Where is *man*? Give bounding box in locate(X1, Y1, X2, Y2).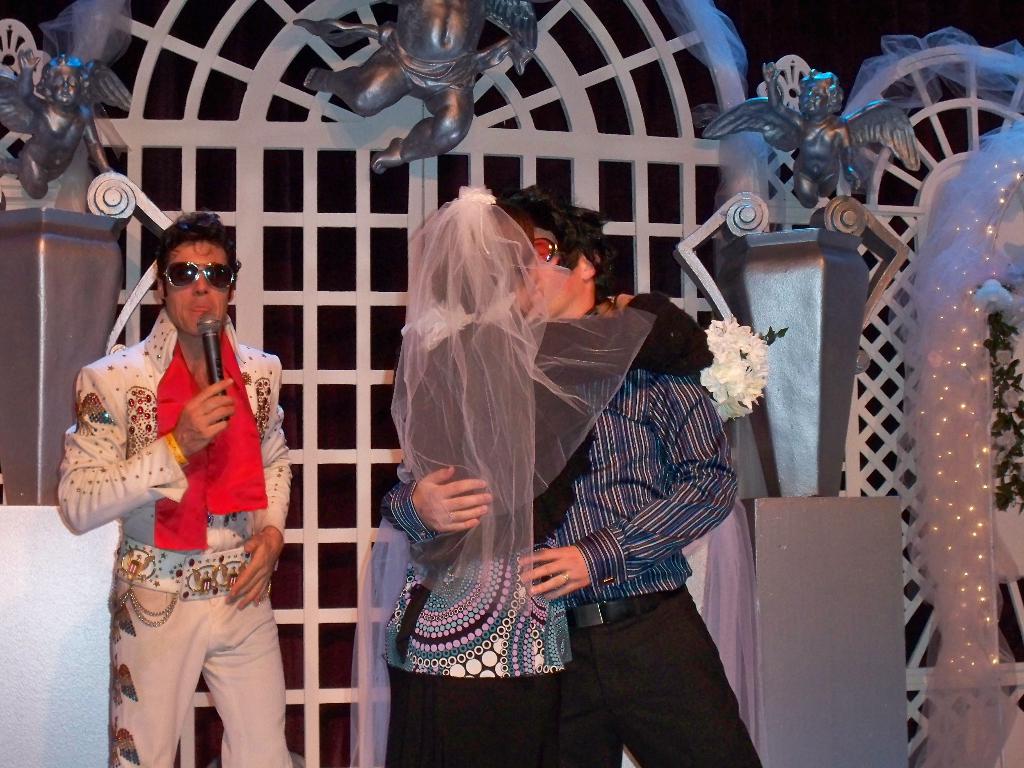
locate(77, 204, 286, 746).
